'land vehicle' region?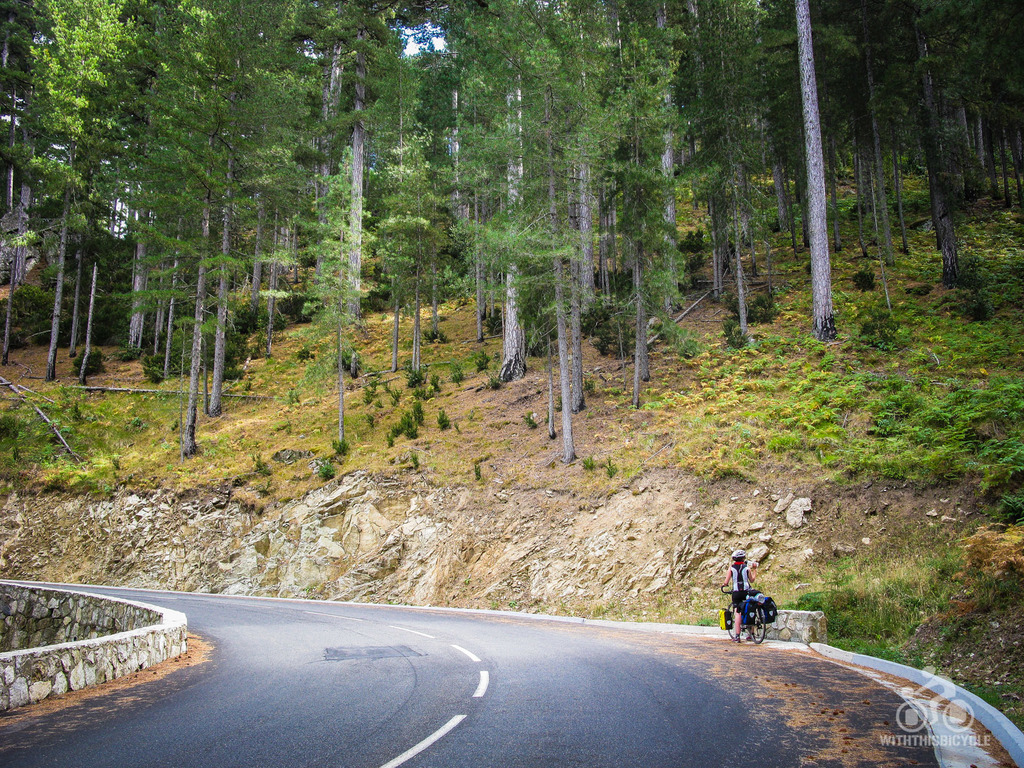
pyautogui.locateOnScreen(727, 577, 771, 647)
